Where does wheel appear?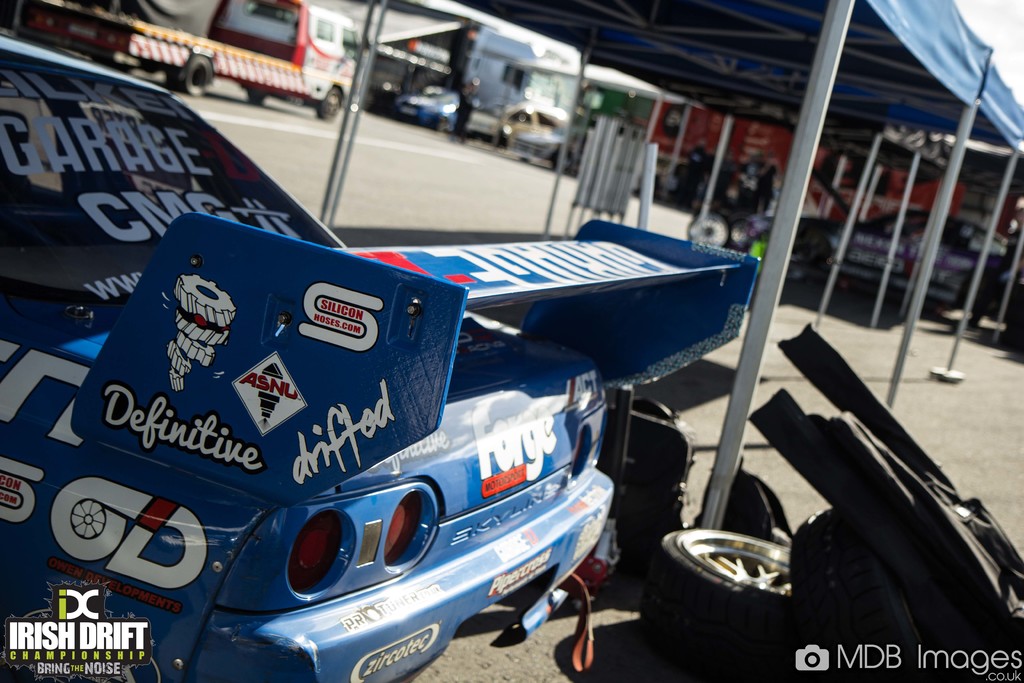
Appears at 646, 525, 822, 655.
